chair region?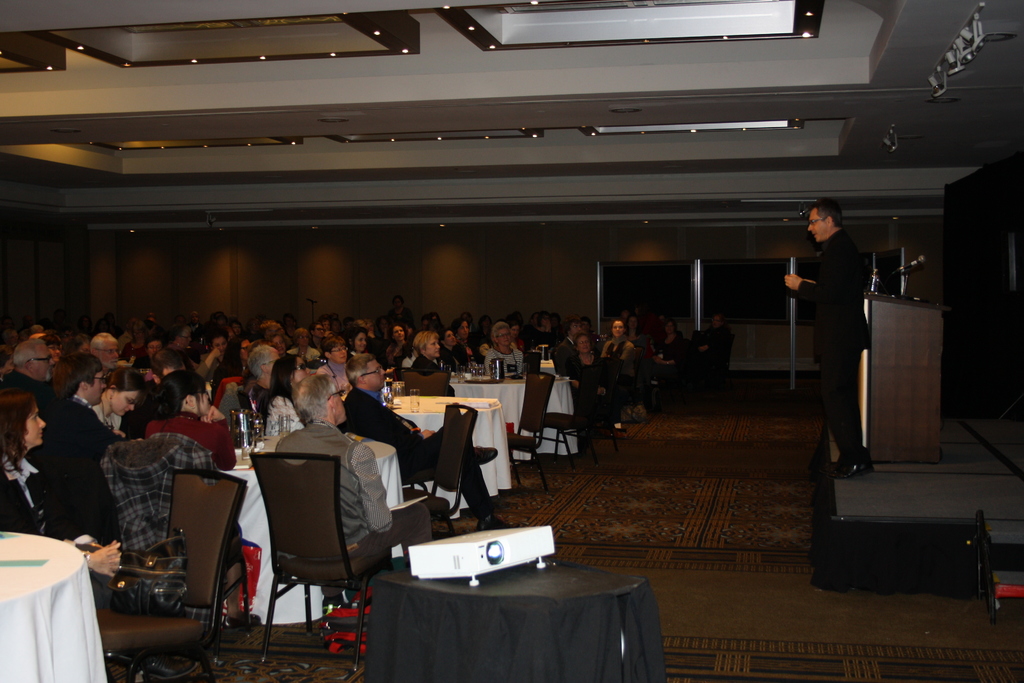
<bbox>399, 400, 479, 520</bbox>
